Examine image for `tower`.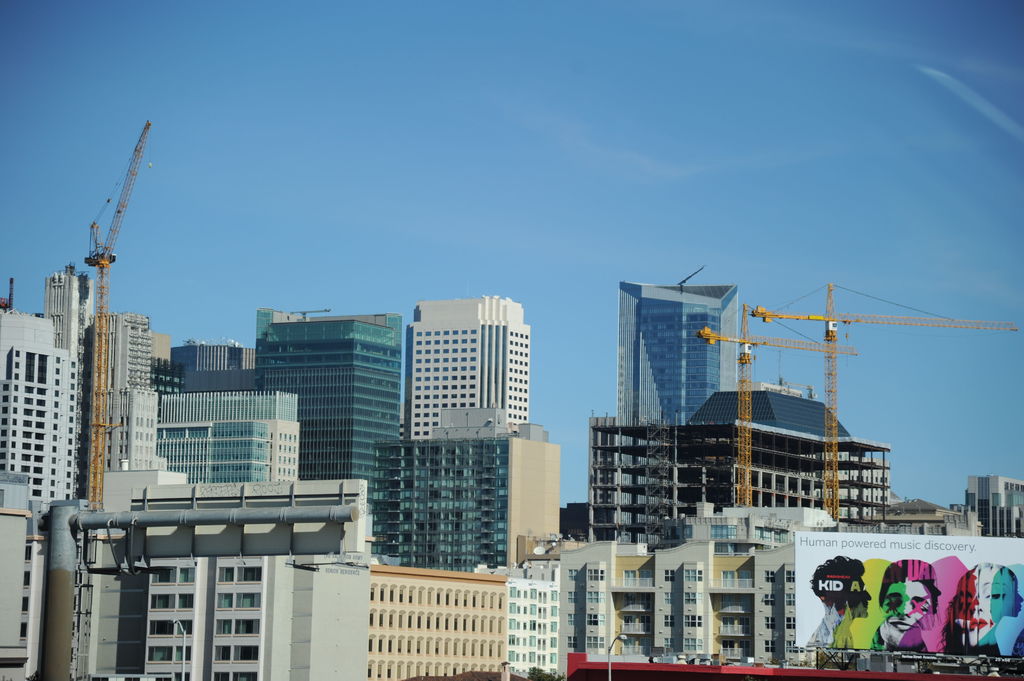
Examination result: region(585, 378, 896, 549).
